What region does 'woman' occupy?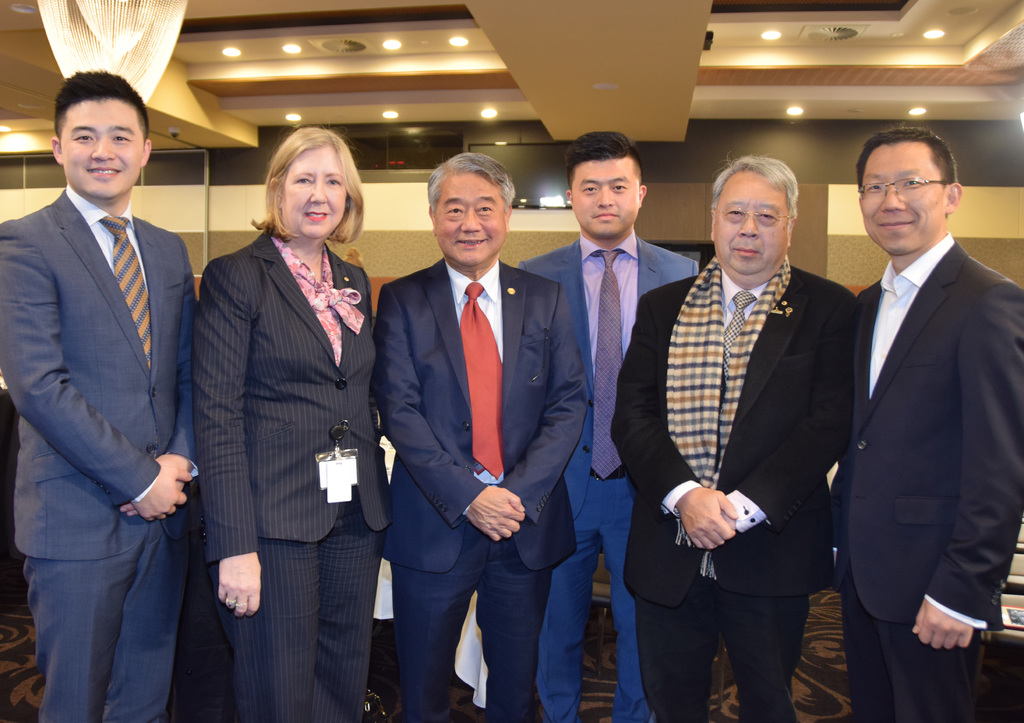
(left=184, top=124, right=377, bottom=722).
